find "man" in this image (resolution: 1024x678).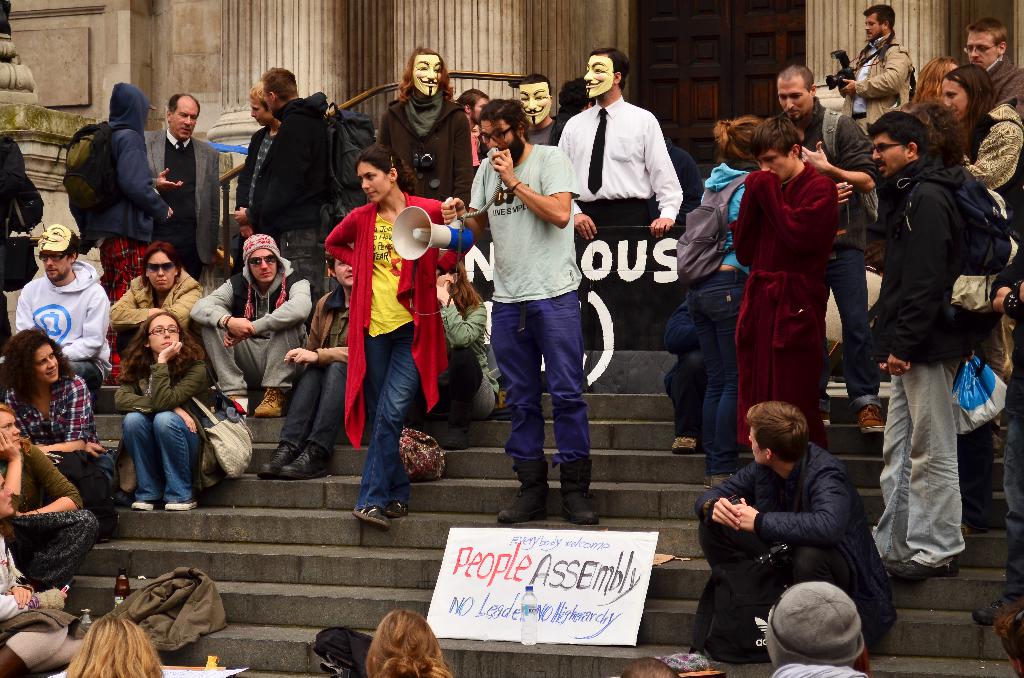
[967,10,1023,117].
